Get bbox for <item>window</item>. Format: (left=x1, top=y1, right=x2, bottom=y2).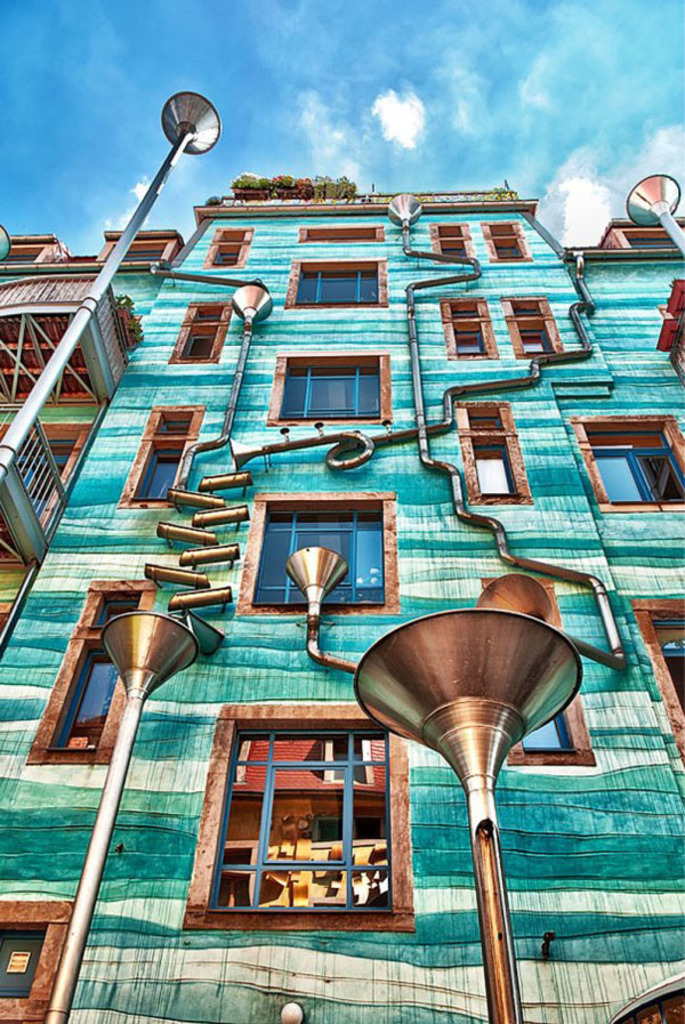
(left=435, top=221, right=478, bottom=263).
